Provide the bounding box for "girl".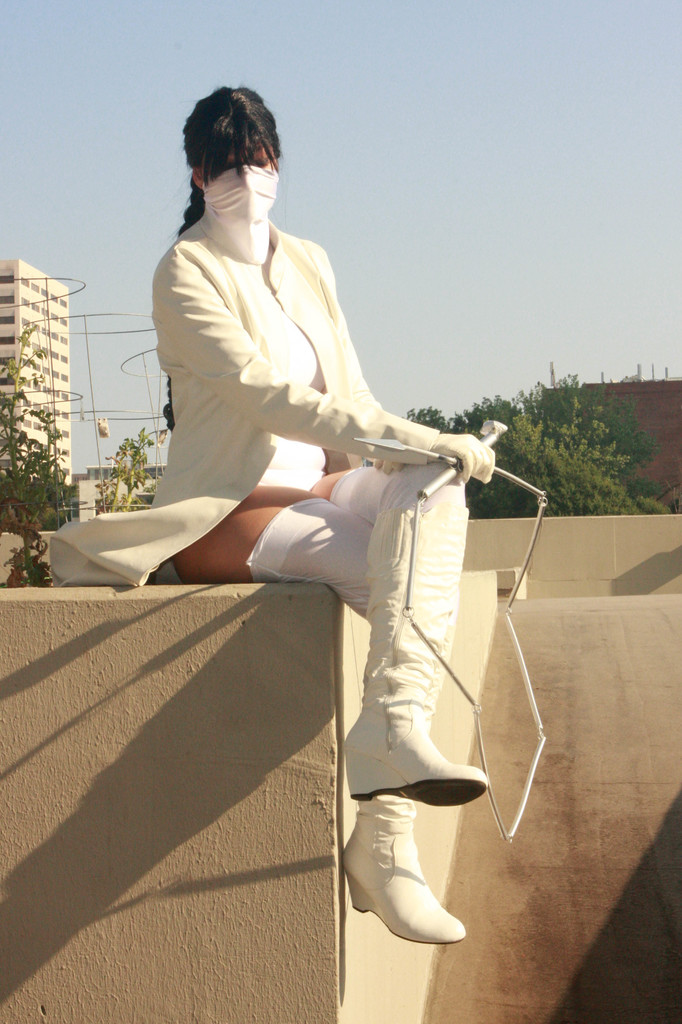
(x1=45, y1=74, x2=494, y2=945).
